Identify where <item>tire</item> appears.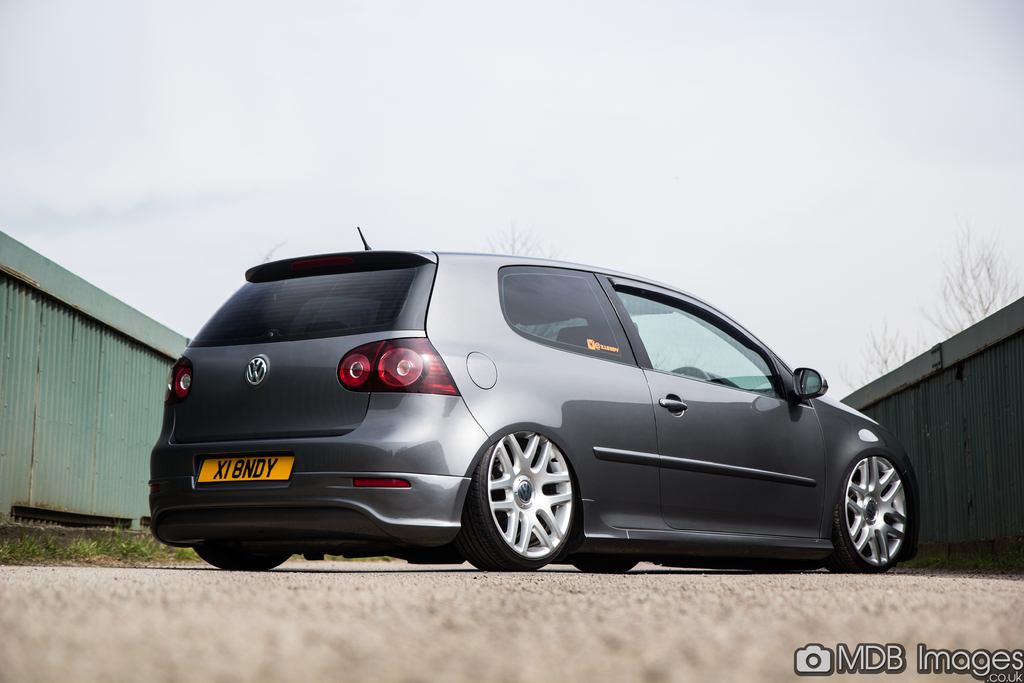
Appears at (195, 544, 288, 573).
